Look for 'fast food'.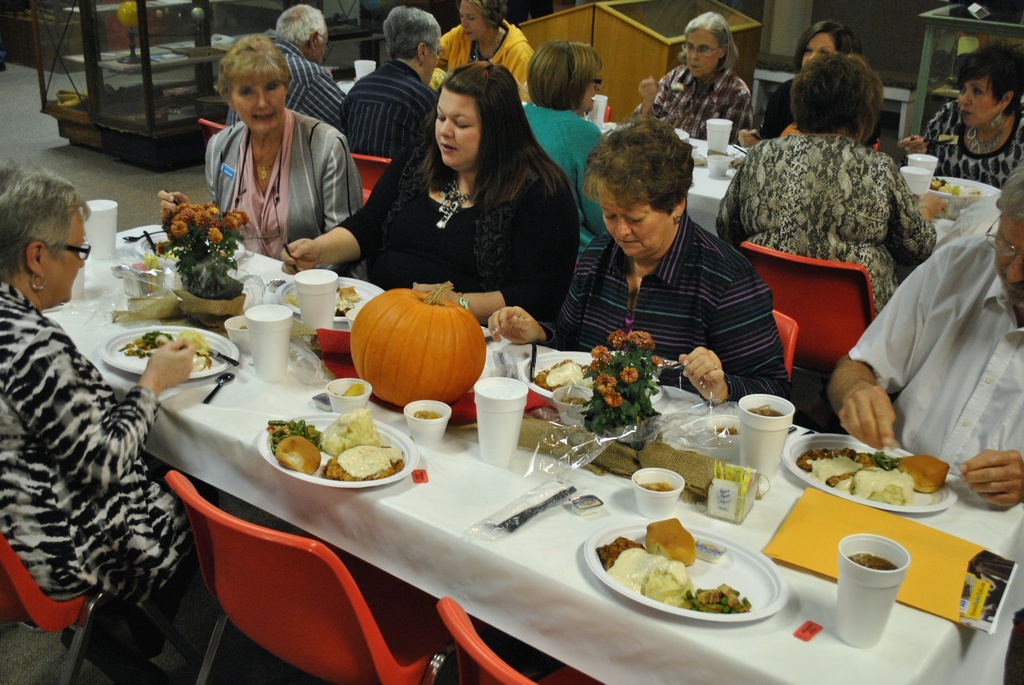
Found: (806, 452, 951, 520).
